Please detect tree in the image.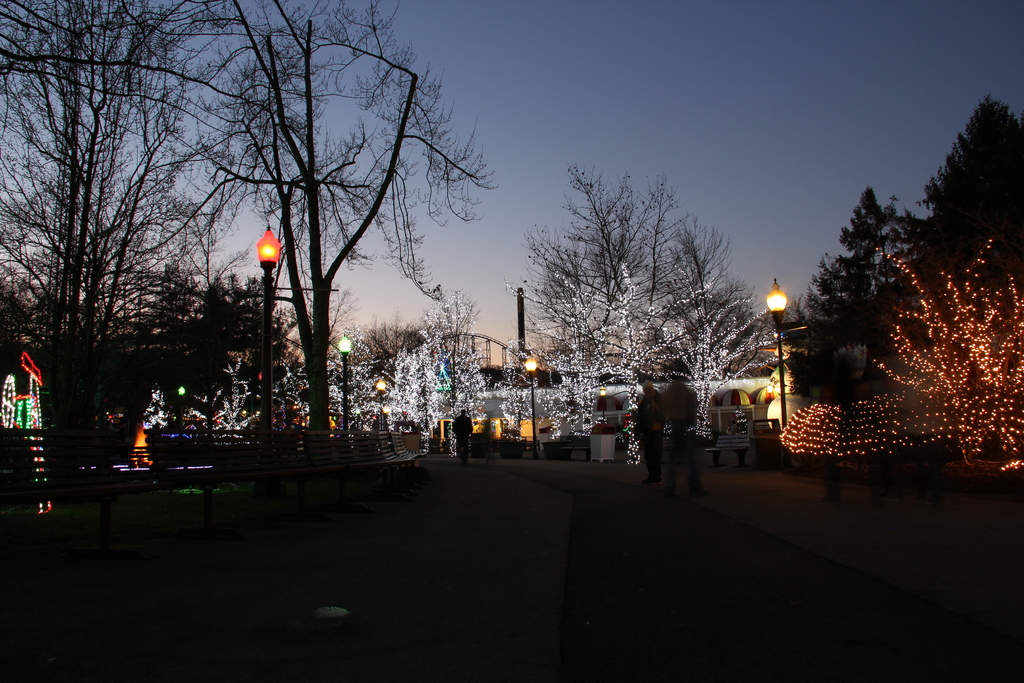
[left=224, top=0, right=495, bottom=466].
